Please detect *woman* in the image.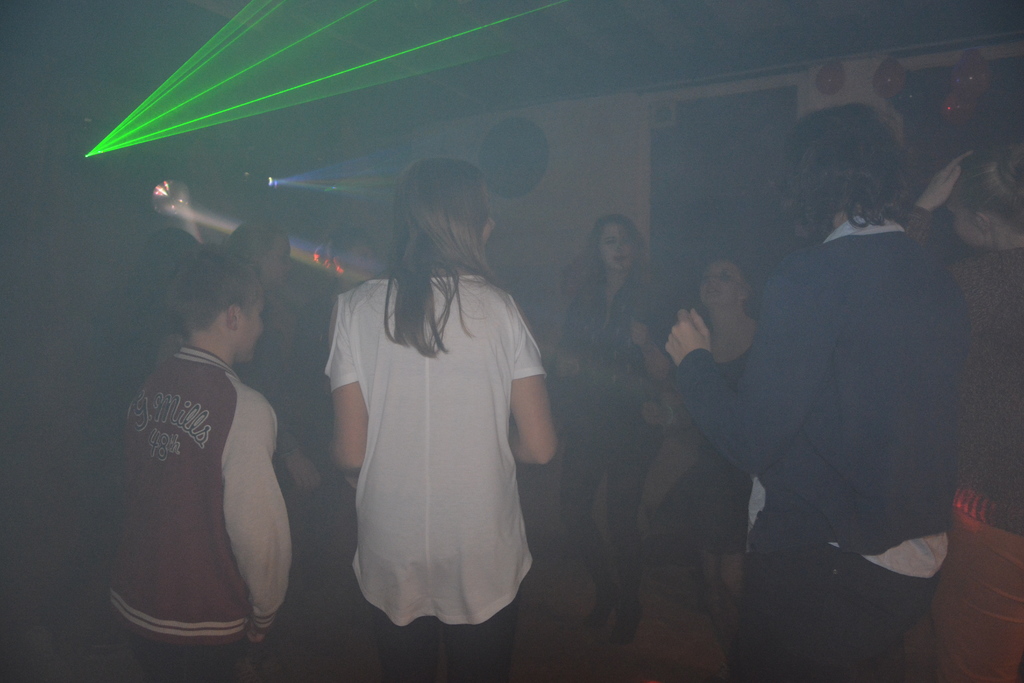
696/254/763/677.
